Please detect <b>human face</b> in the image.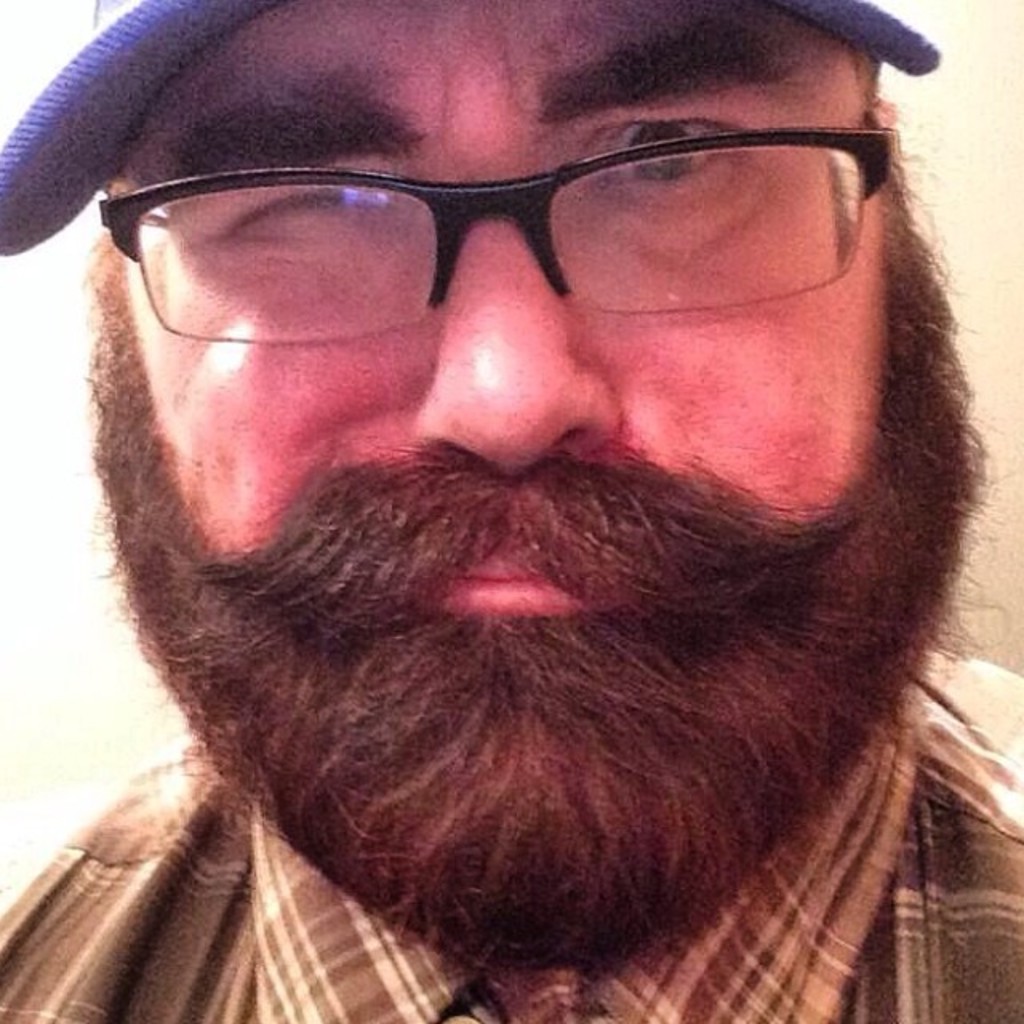
box=[94, 0, 979, 976].
